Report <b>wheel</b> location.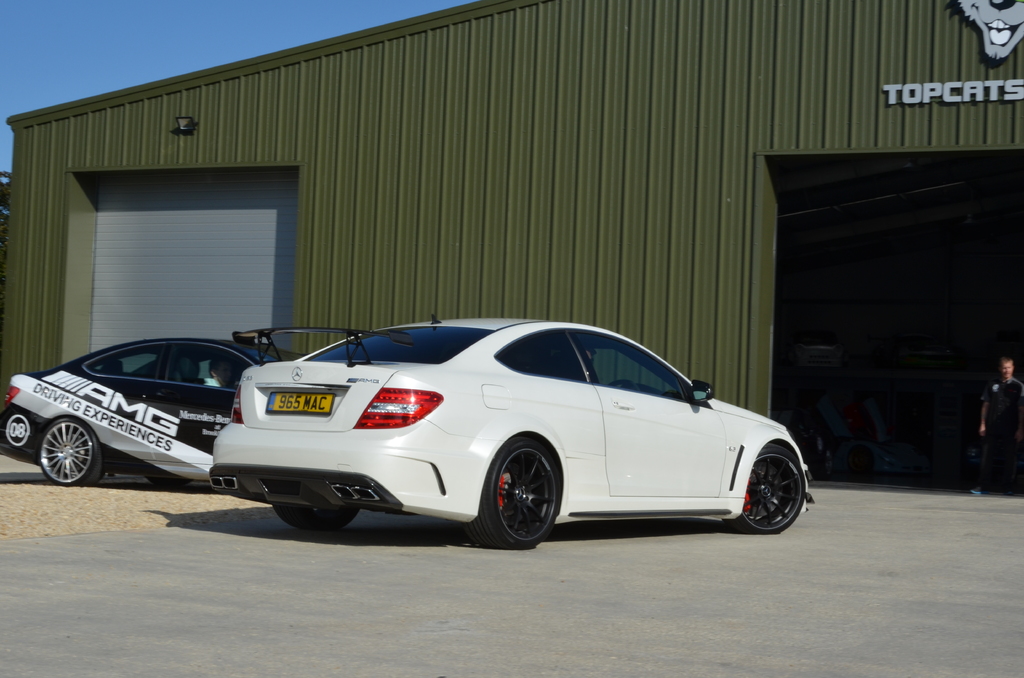
Report: <bbox>39, 416, 104, 487</bbox>.
